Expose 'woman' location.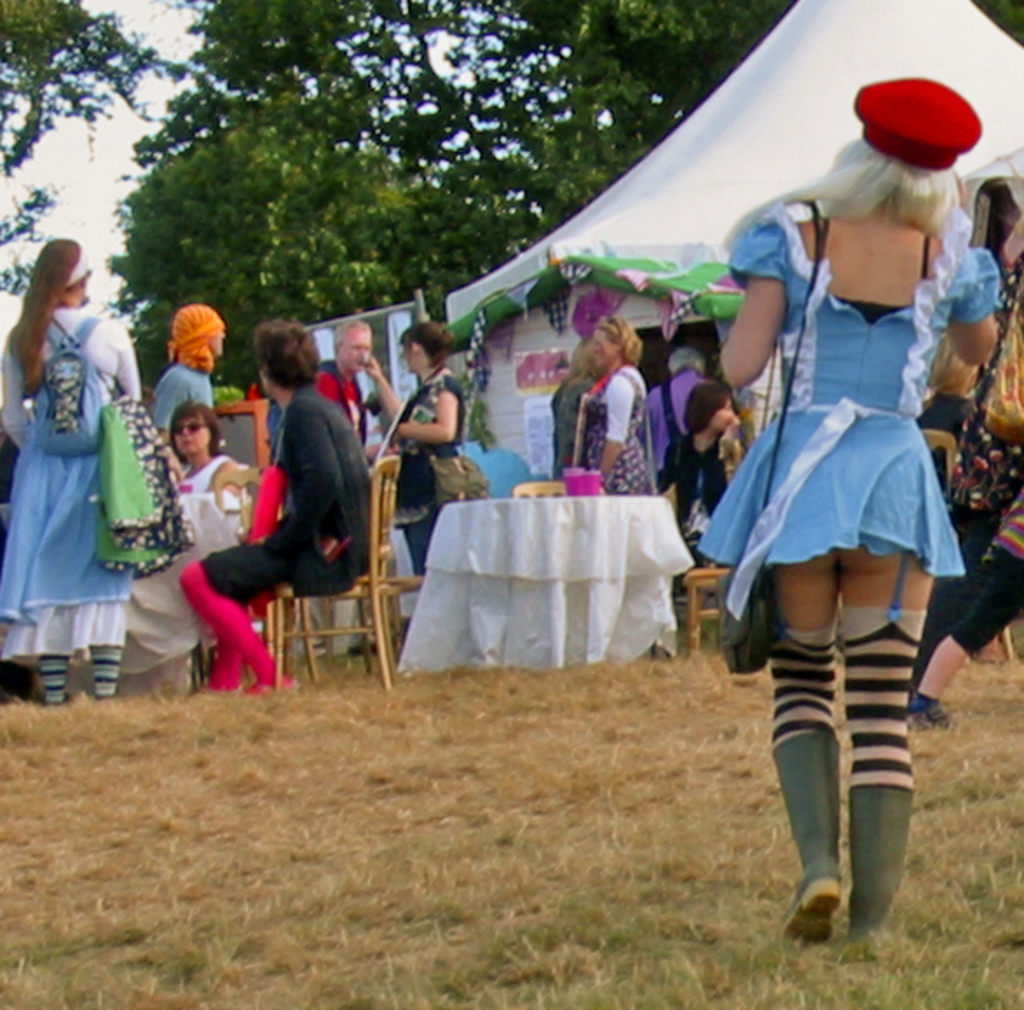
Exposed at 647 382 748 600.
